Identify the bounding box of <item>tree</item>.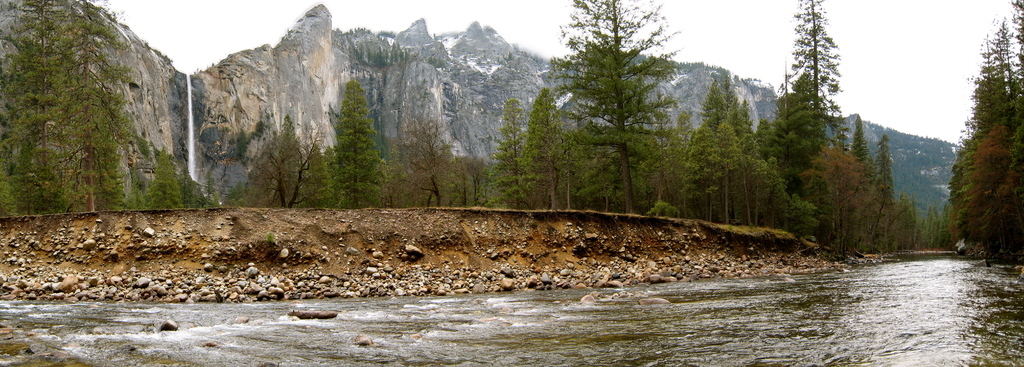
(x1=273, y1=115, x2=306, y2=198).
